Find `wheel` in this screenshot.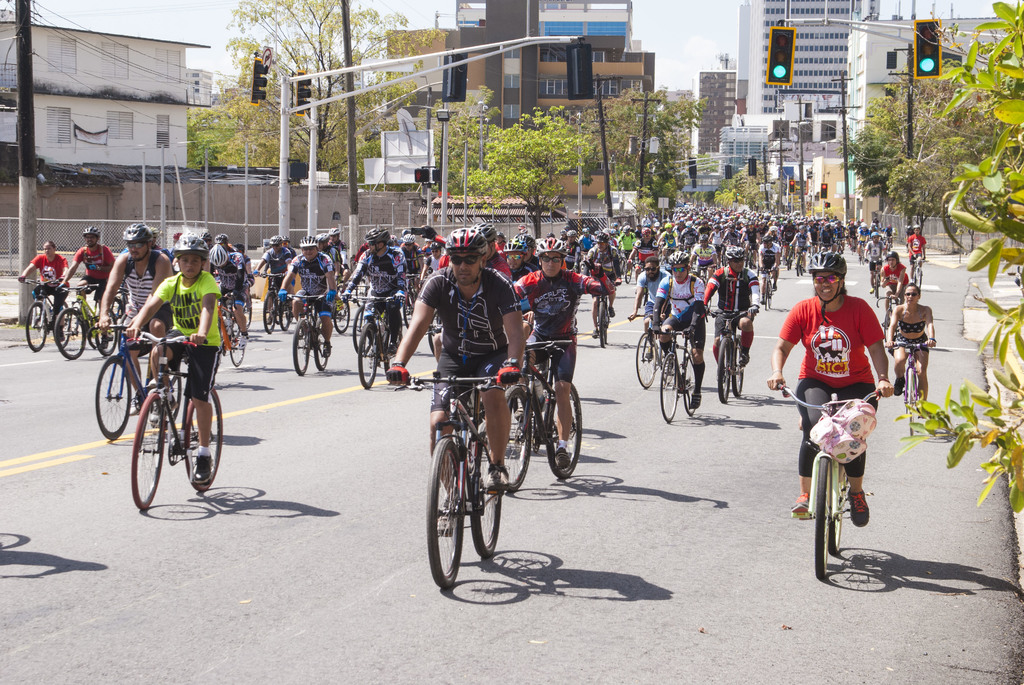
The bounding box for `wheel` is box=[185, 385, 225, 490].
